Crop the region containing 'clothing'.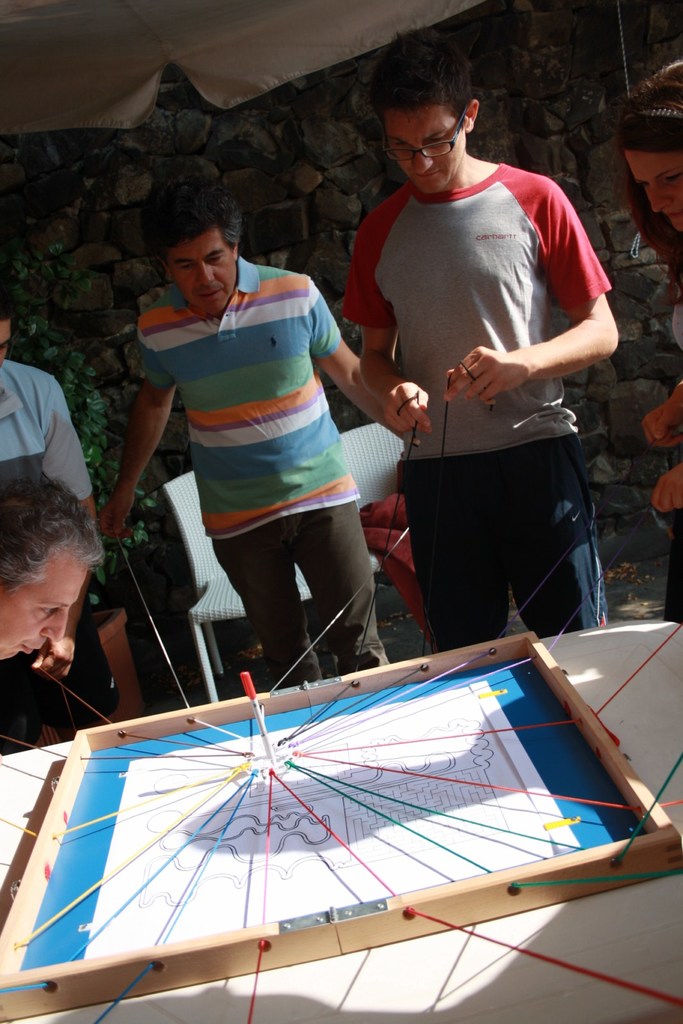
Crop region: l=0, t=359, r=91, b=506.
